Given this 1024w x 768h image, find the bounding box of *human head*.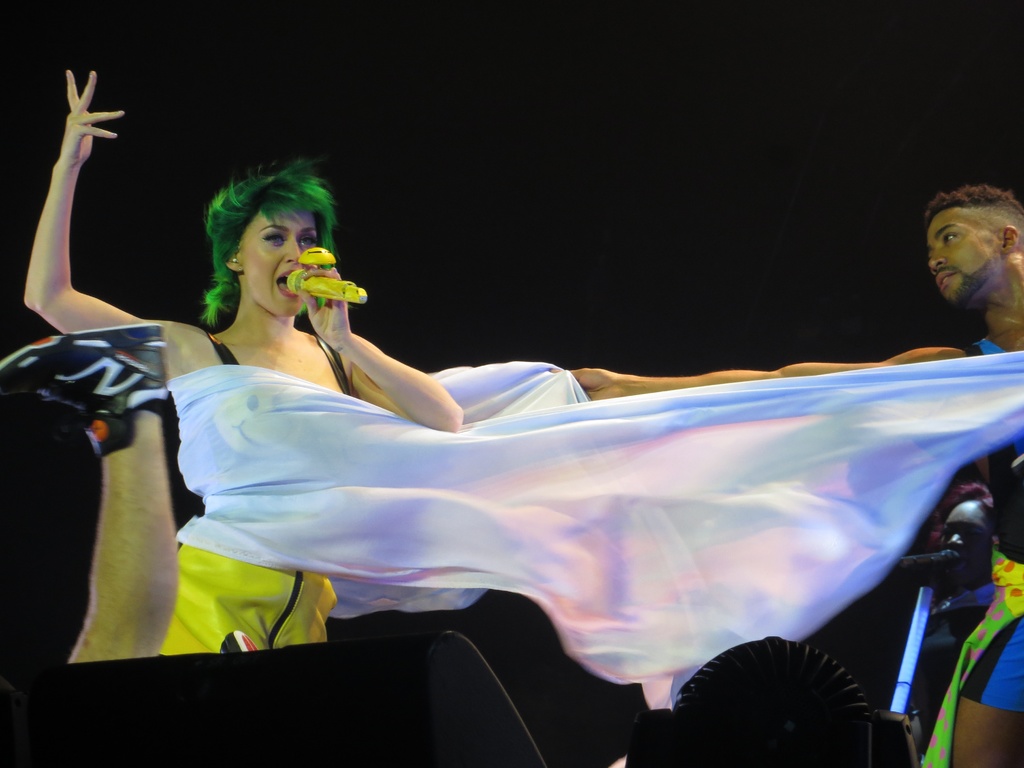
crop(211, 175, 330, 319).
